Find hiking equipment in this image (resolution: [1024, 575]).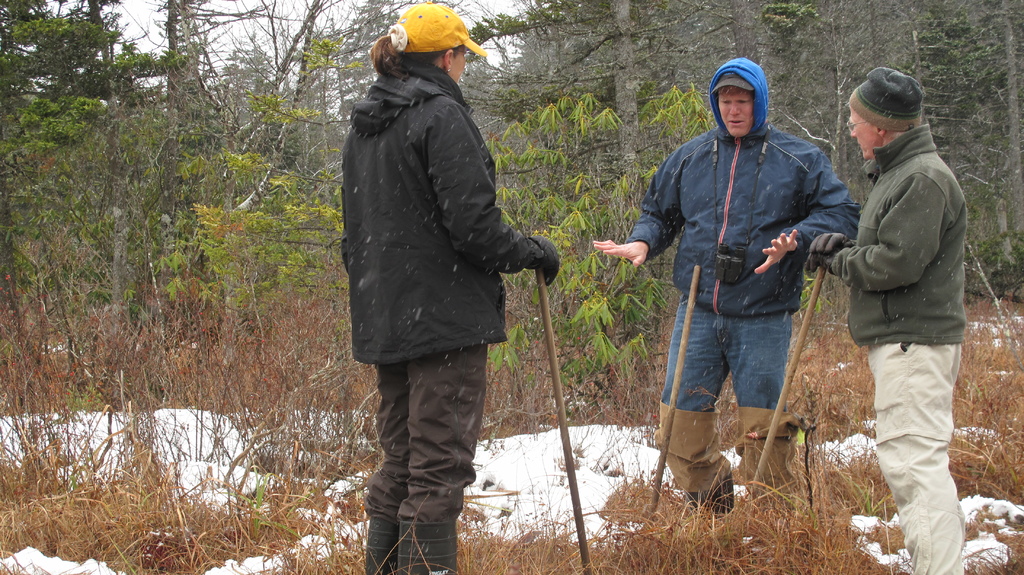
x1=648, y1=266, x2=703, y2=523.
